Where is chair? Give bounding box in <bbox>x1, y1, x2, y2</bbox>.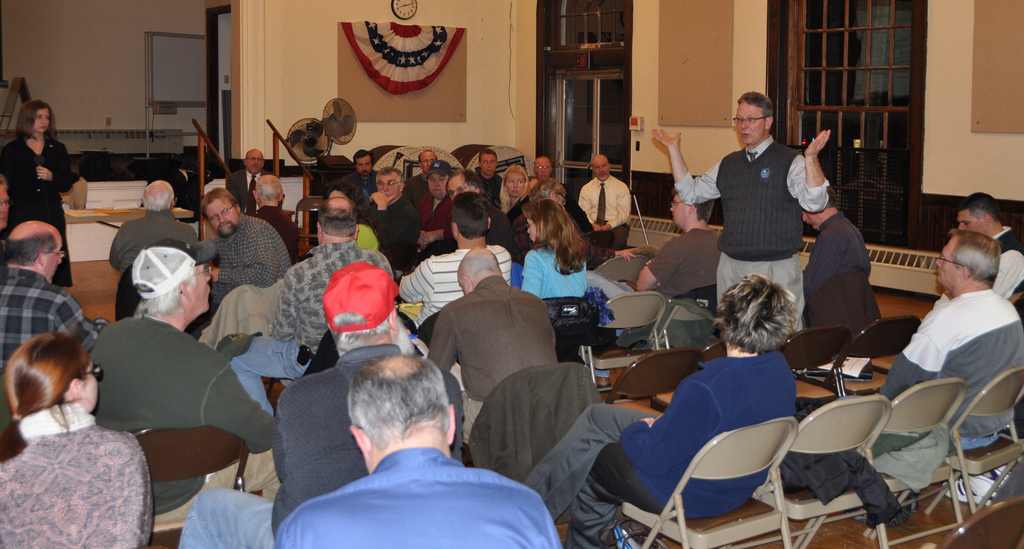
<bbox>799, 373, 964, 548</bbox>.
